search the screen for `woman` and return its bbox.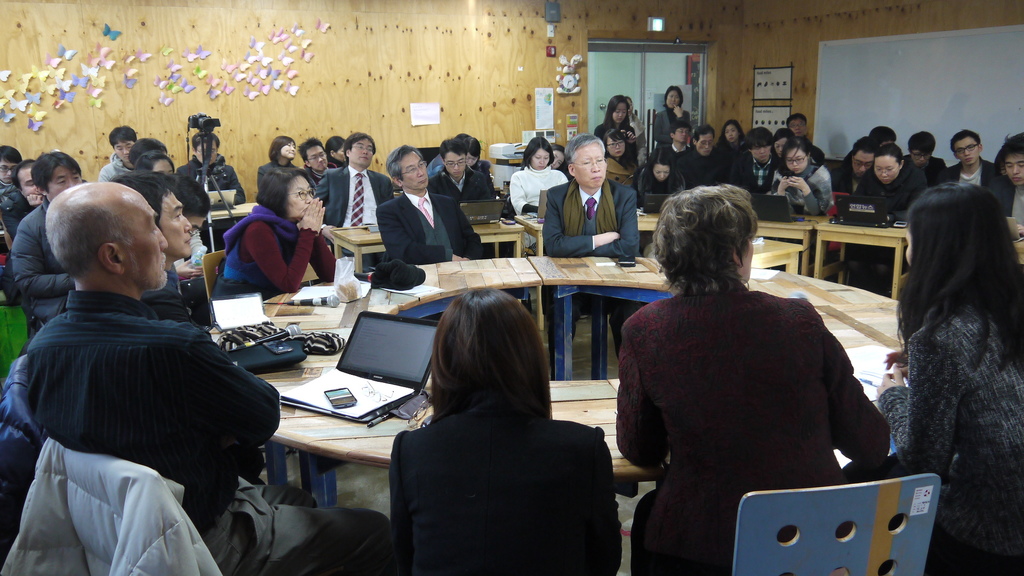
Found: bbox=[228, 170, 341, 291].
